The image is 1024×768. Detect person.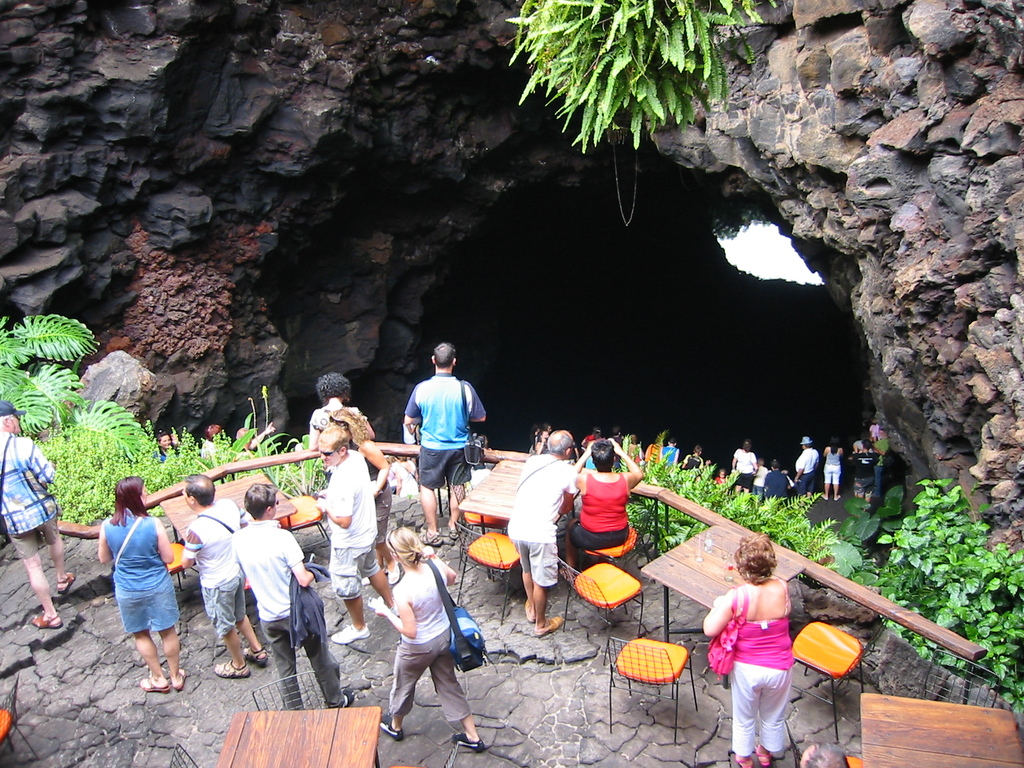
Detection: box(529, 428, 547, 451).
